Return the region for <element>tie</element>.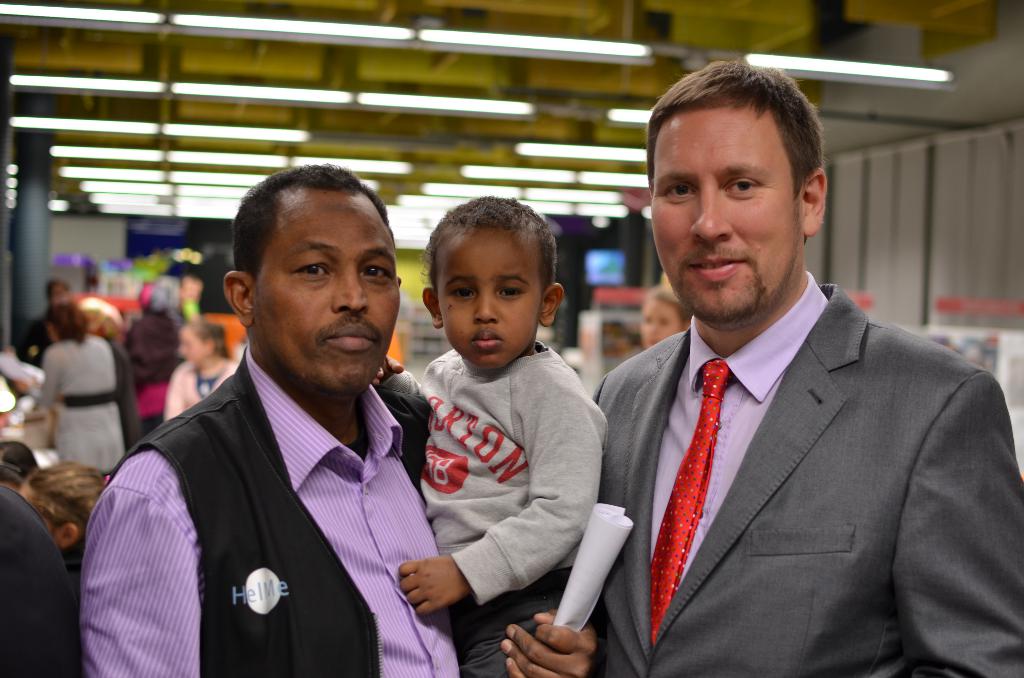
region(645, 359, 729, 647).
